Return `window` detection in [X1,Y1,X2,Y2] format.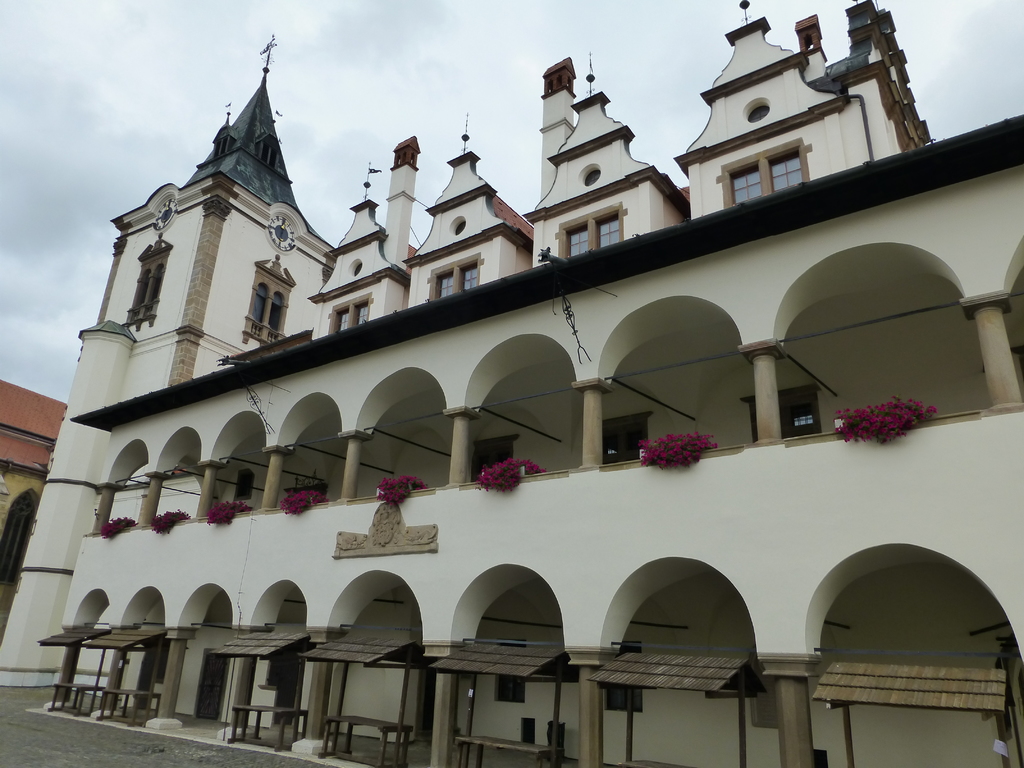
[728,141,809,208].
